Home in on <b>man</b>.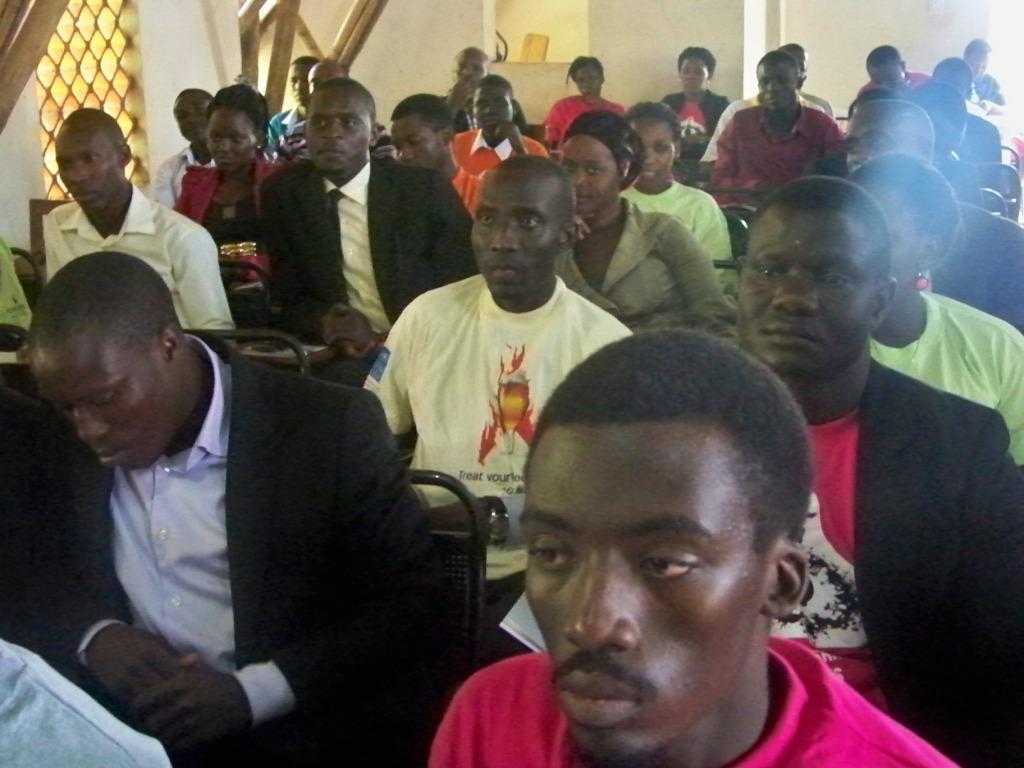
Homed in at [x1=26, y1=209, x2=470, y2=752].
